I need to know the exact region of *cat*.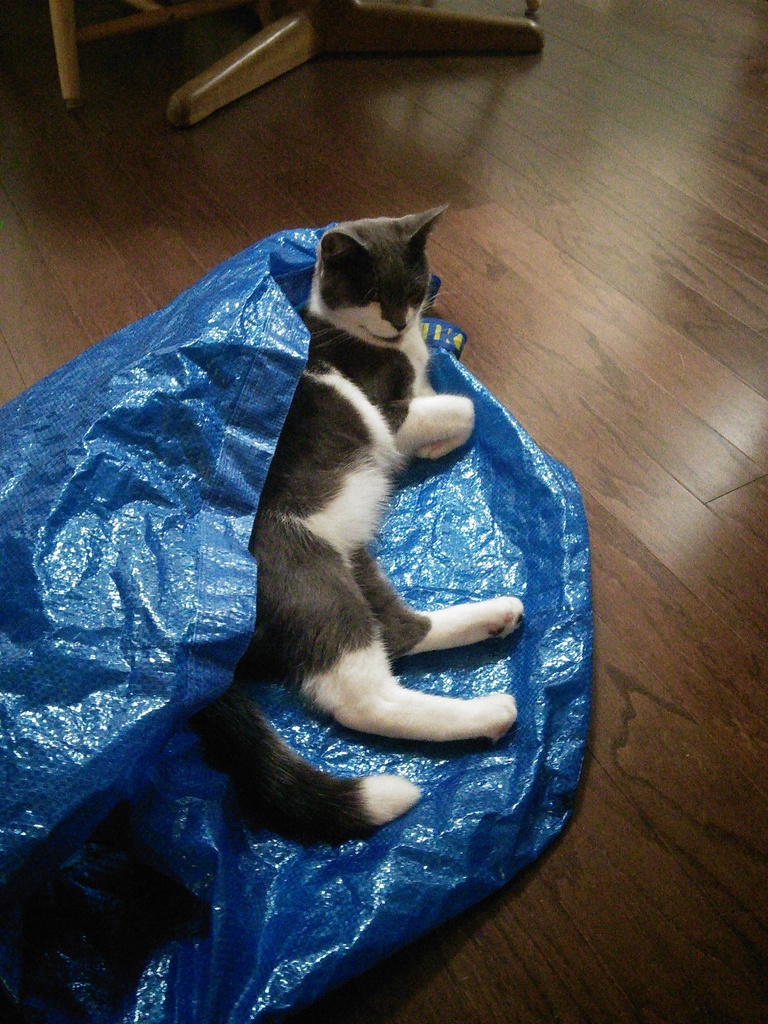
Region: l=177, t=211, r=520, b=842.
